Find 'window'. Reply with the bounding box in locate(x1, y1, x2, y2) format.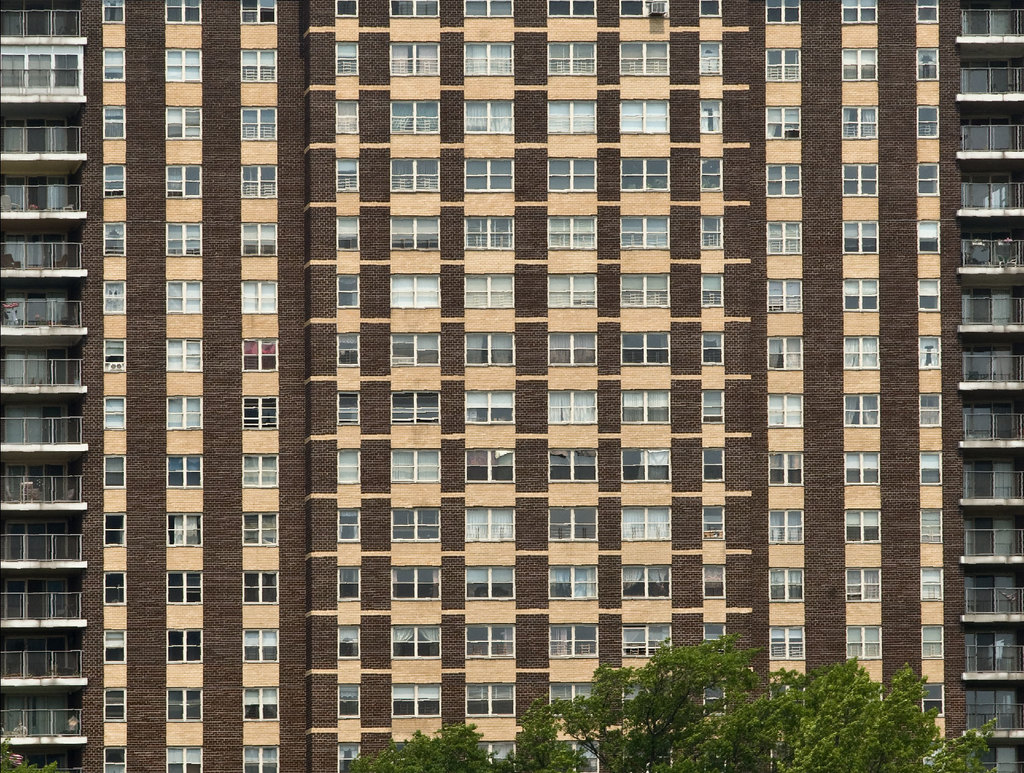
locate(166, 340, 205, 373).
